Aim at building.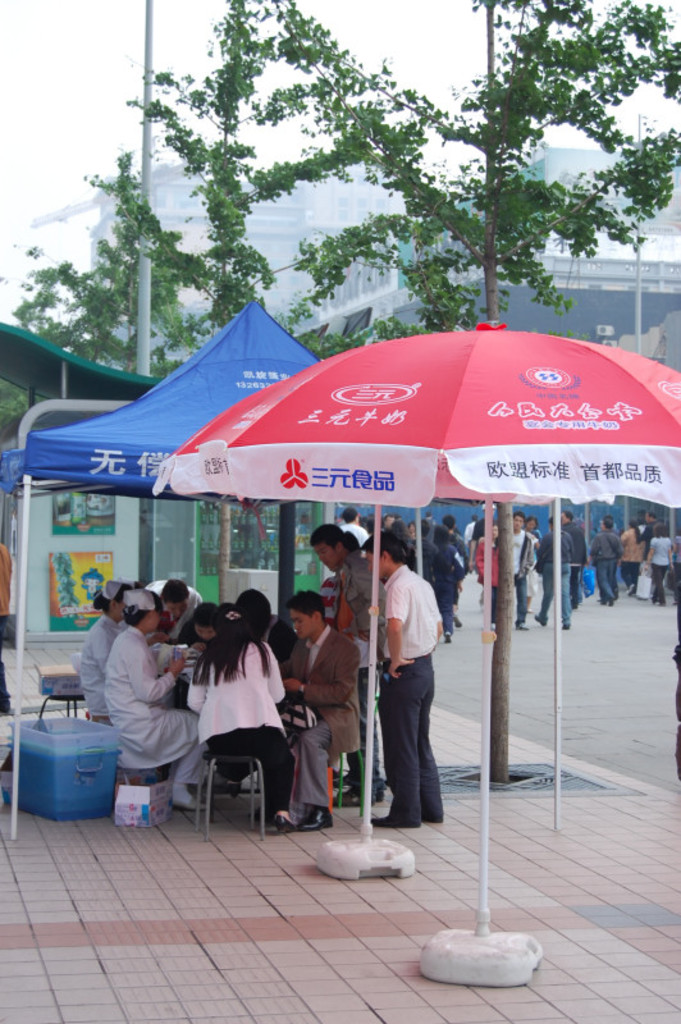
Aimed at detection(19, 490, 339, 641).
